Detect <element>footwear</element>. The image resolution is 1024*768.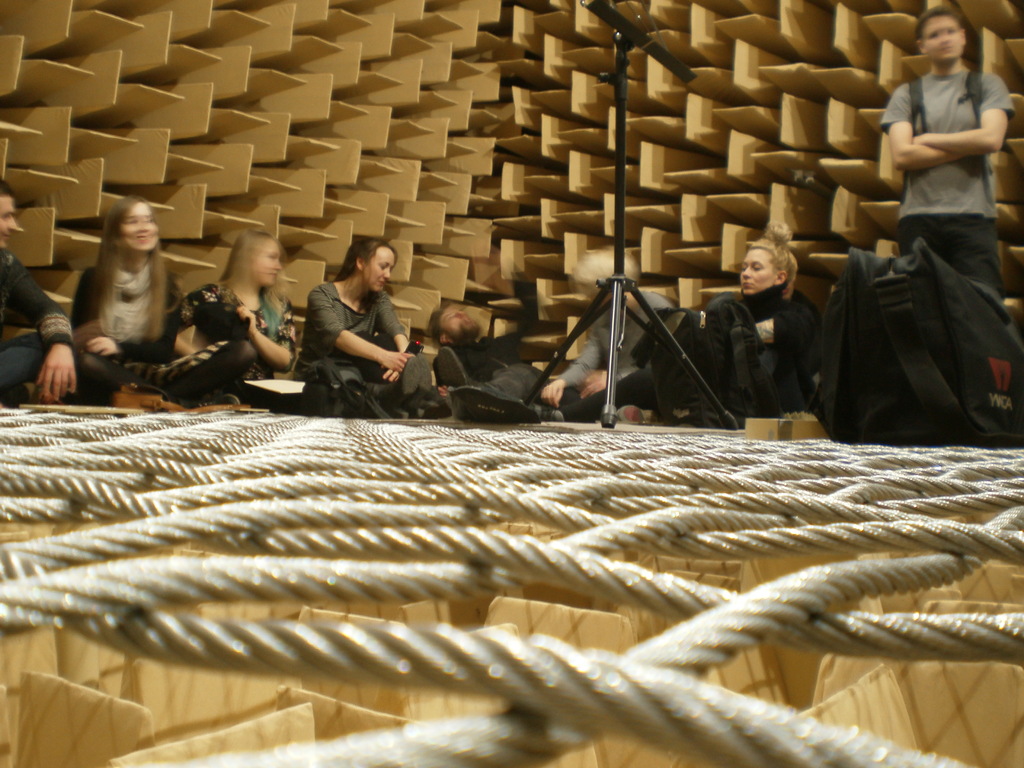
left=532, top=405, right=564, bottom=422.
